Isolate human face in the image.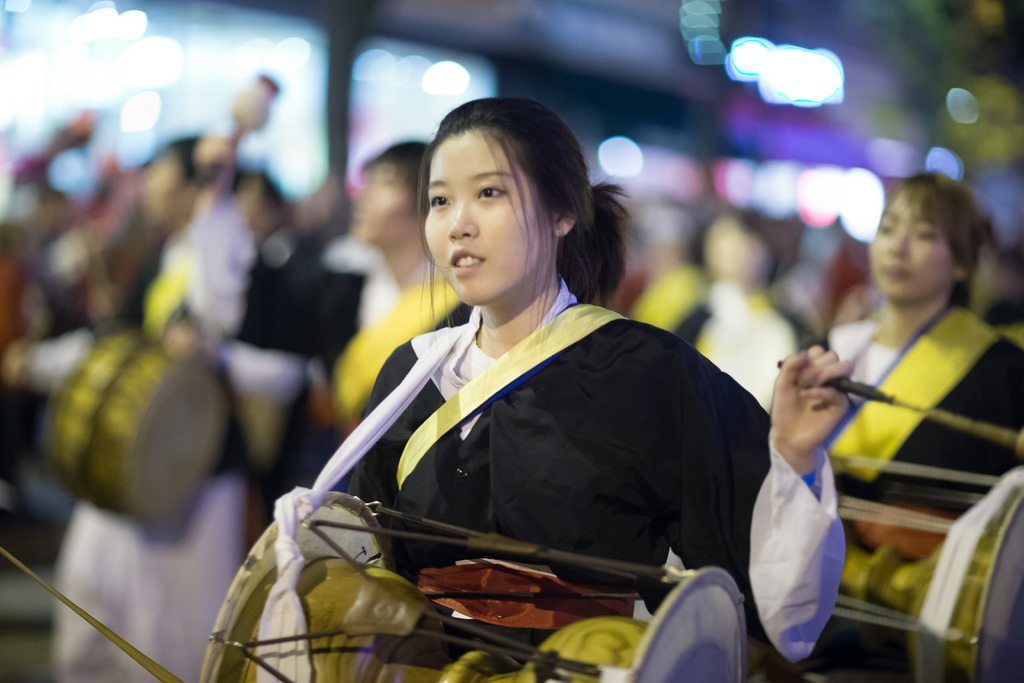
Isolated region: x1=871, y1=192, x2=955, y2=295.
